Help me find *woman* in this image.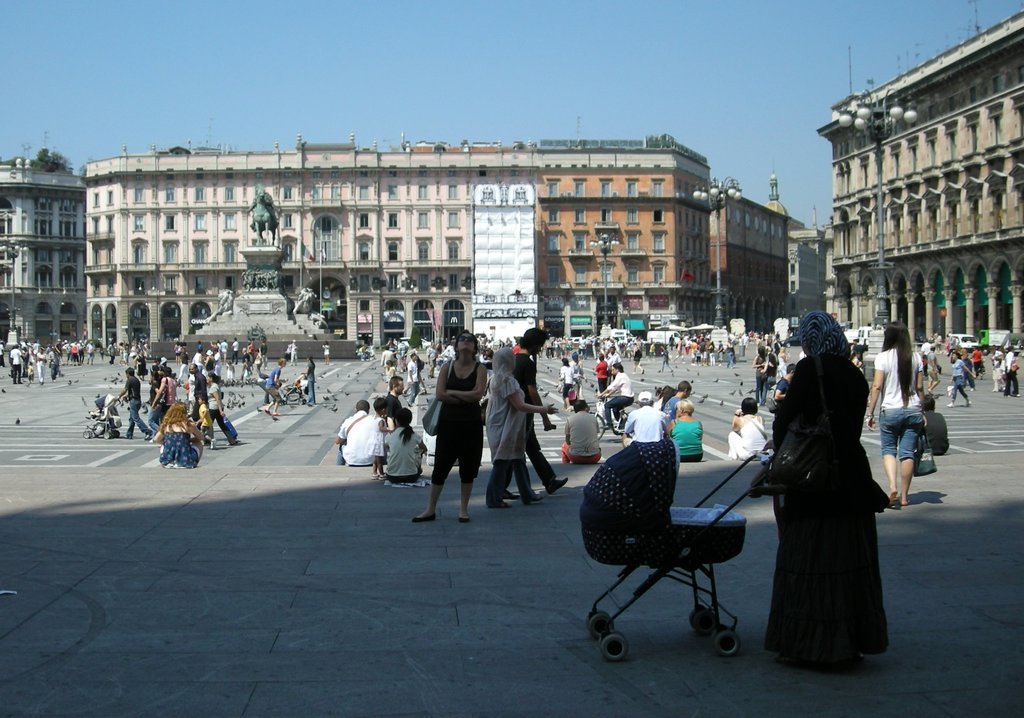
Found it: bbox=(865, 321, 927, 507).
